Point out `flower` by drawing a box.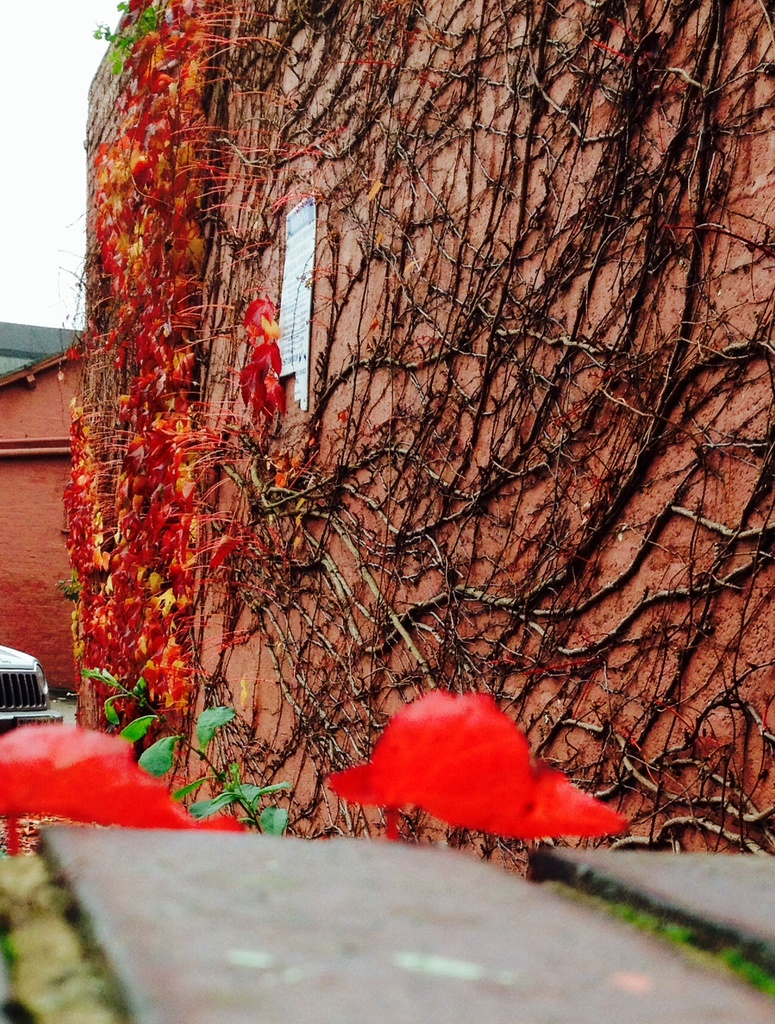
x1=324, y1=680, x2=633, y2=846.
